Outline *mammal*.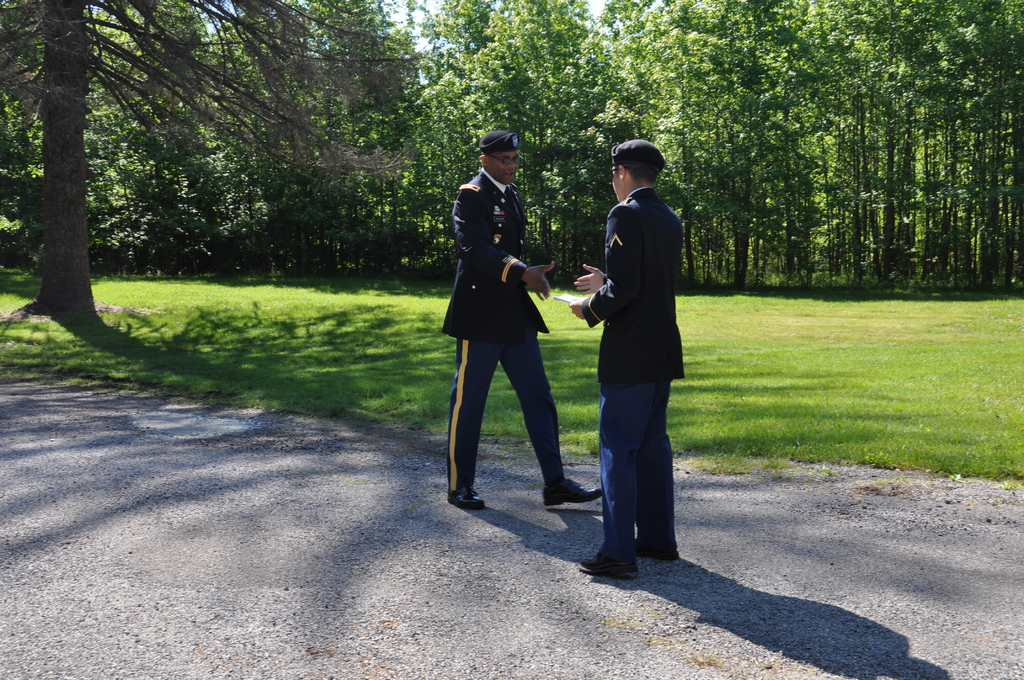
Outline: crop(435, 126, 607, 514).
